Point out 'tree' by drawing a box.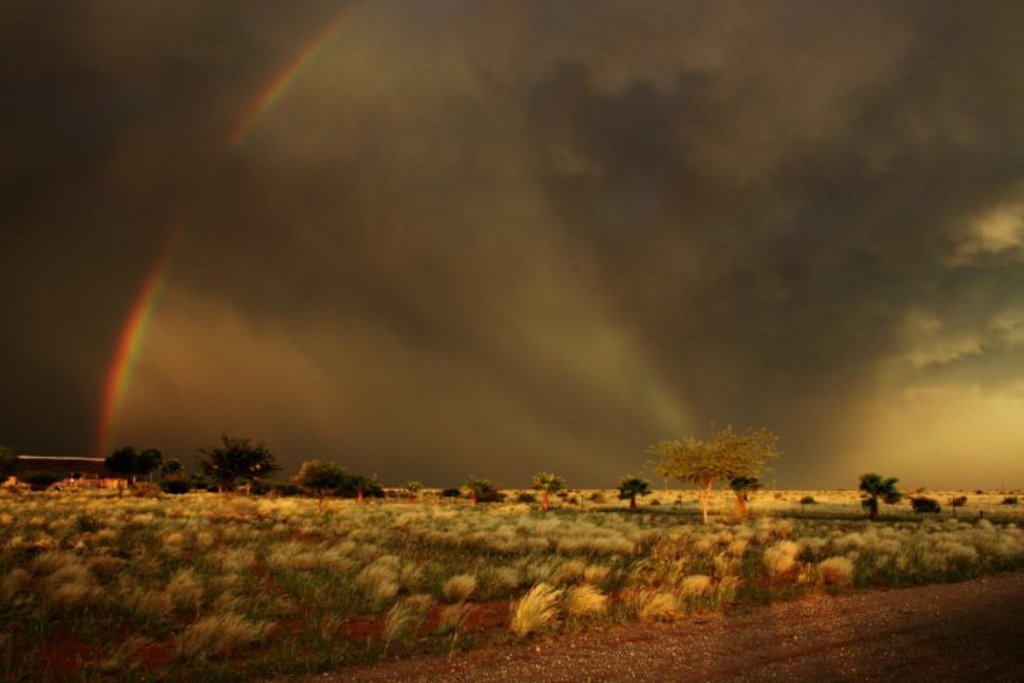
Rect(272, 461, 384, 499).
